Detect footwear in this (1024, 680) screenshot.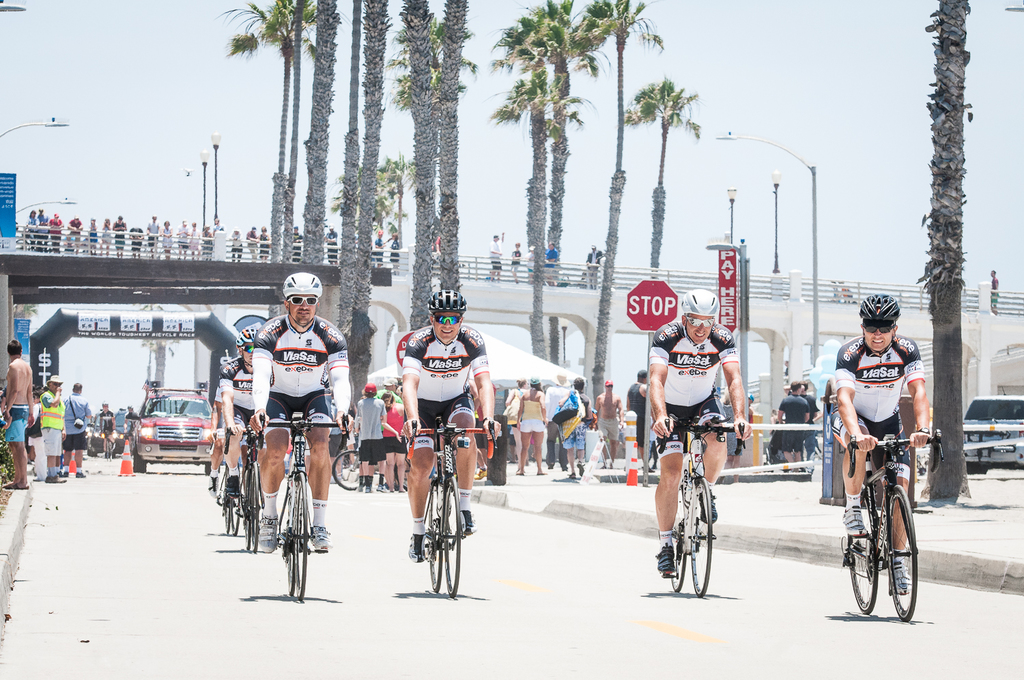
Detection: bbox=[363, 483, 372, 493].
